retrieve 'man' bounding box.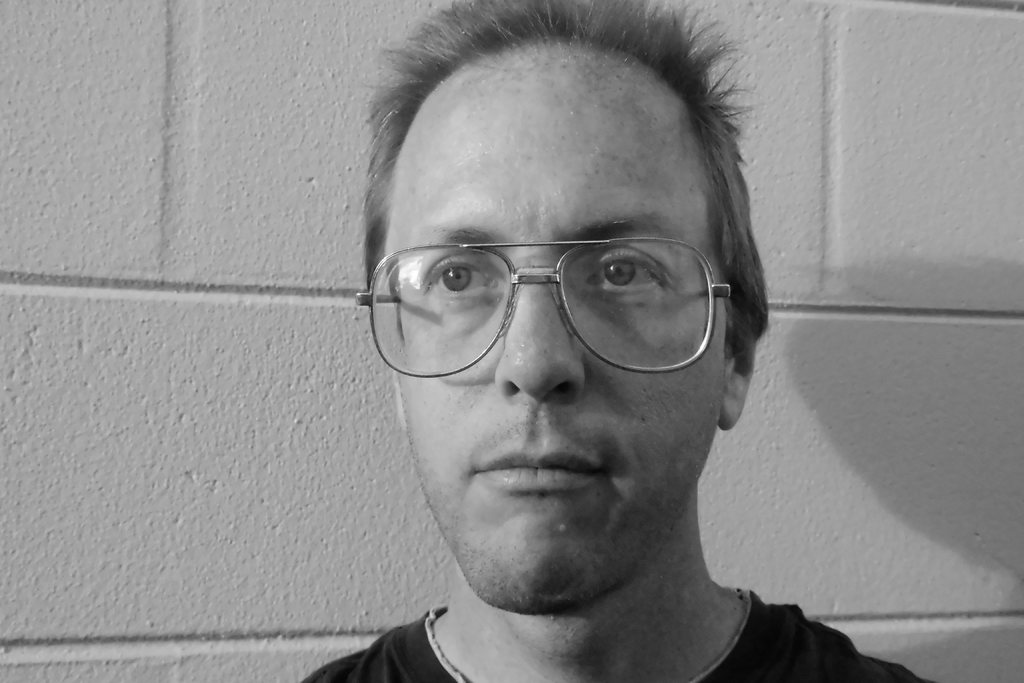
Bounding box: box=[251, 13, 910, 682].
